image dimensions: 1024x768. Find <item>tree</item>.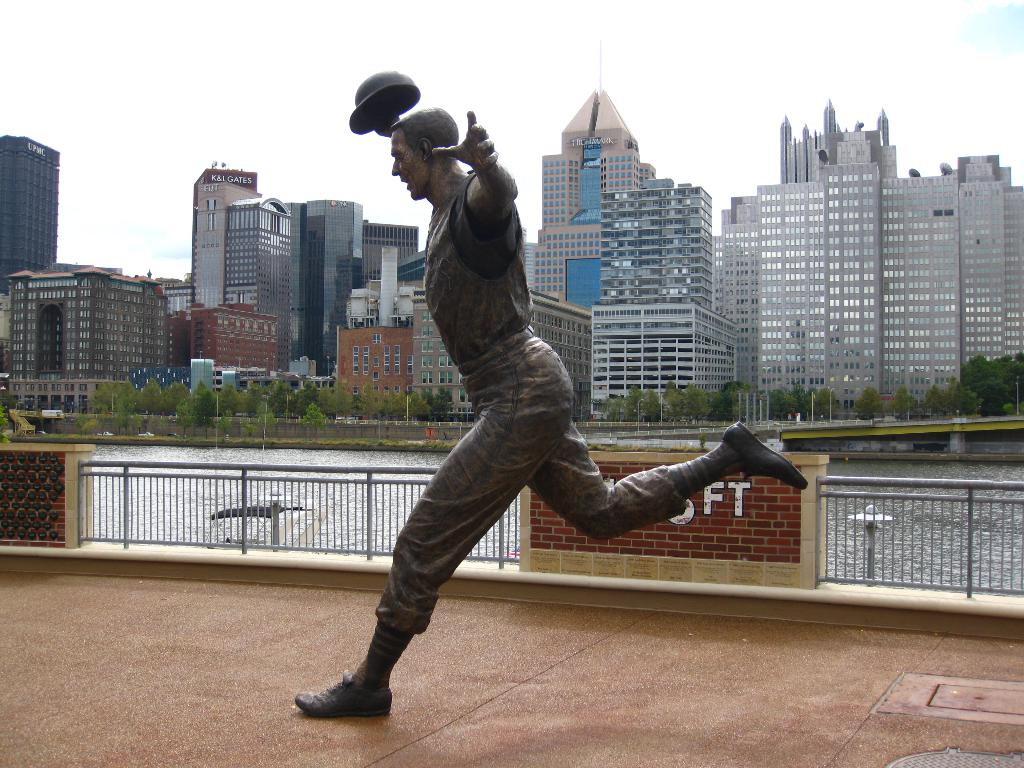
Rect(168, 398, 192, 439).
